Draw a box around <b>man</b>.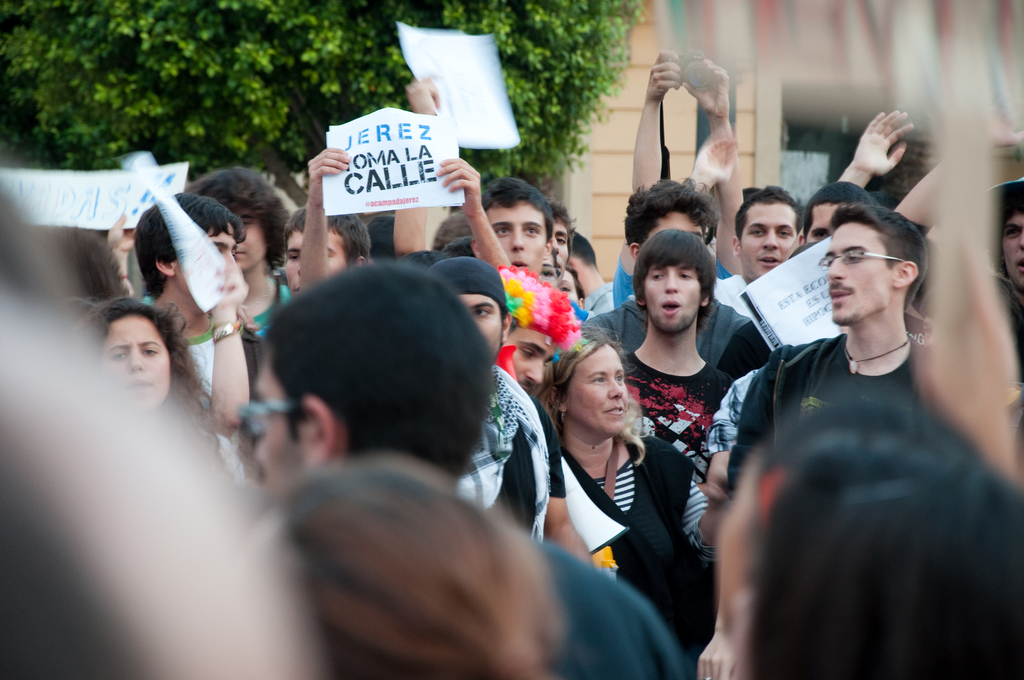
[278,198,374,299].
